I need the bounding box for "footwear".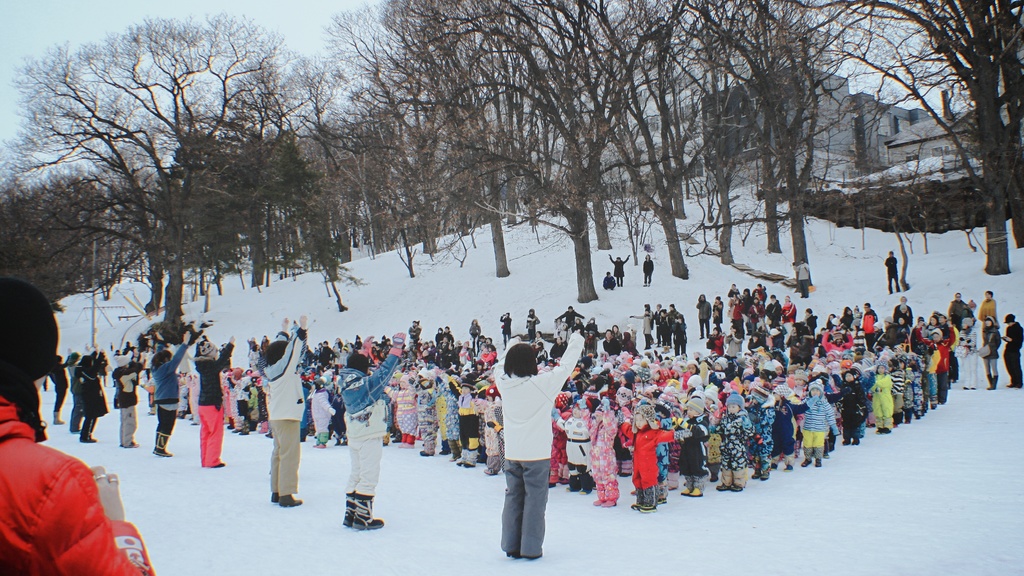
Here it is: <bbox>83, 436, 97, 443</bbox>.
